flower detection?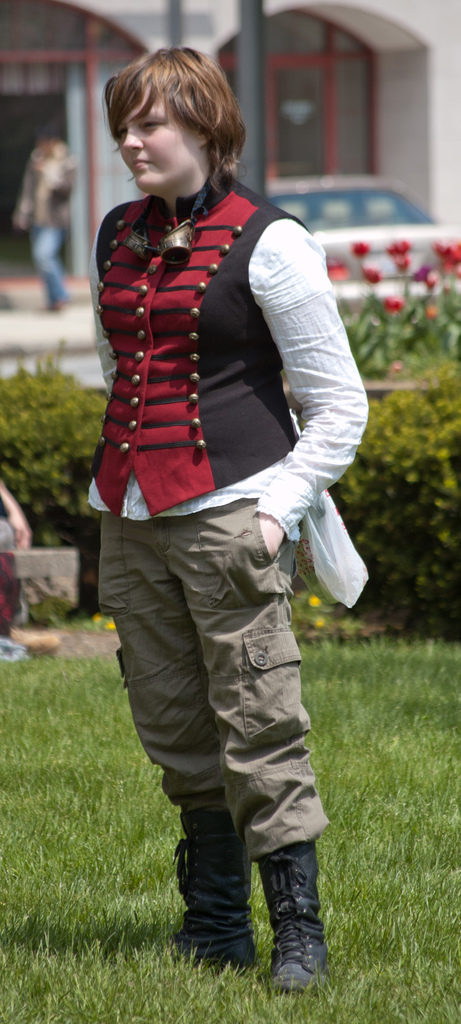
Rect(392, 239, 408, 281)
